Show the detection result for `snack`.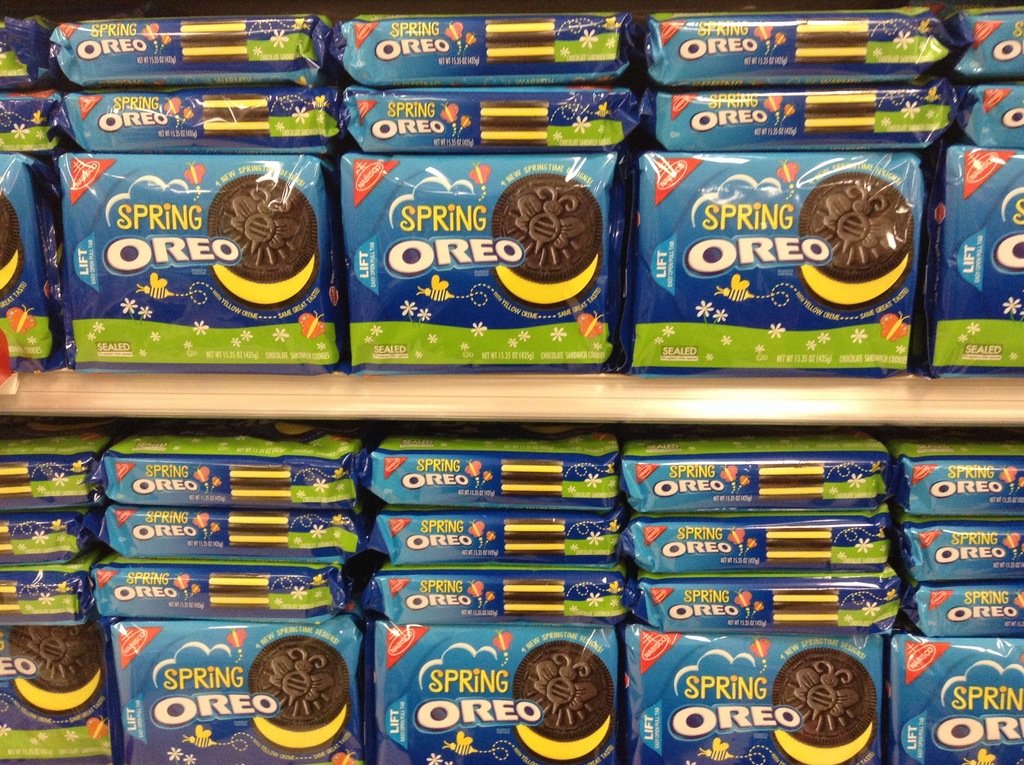
<region>0, 188, 22, 299</region>.
